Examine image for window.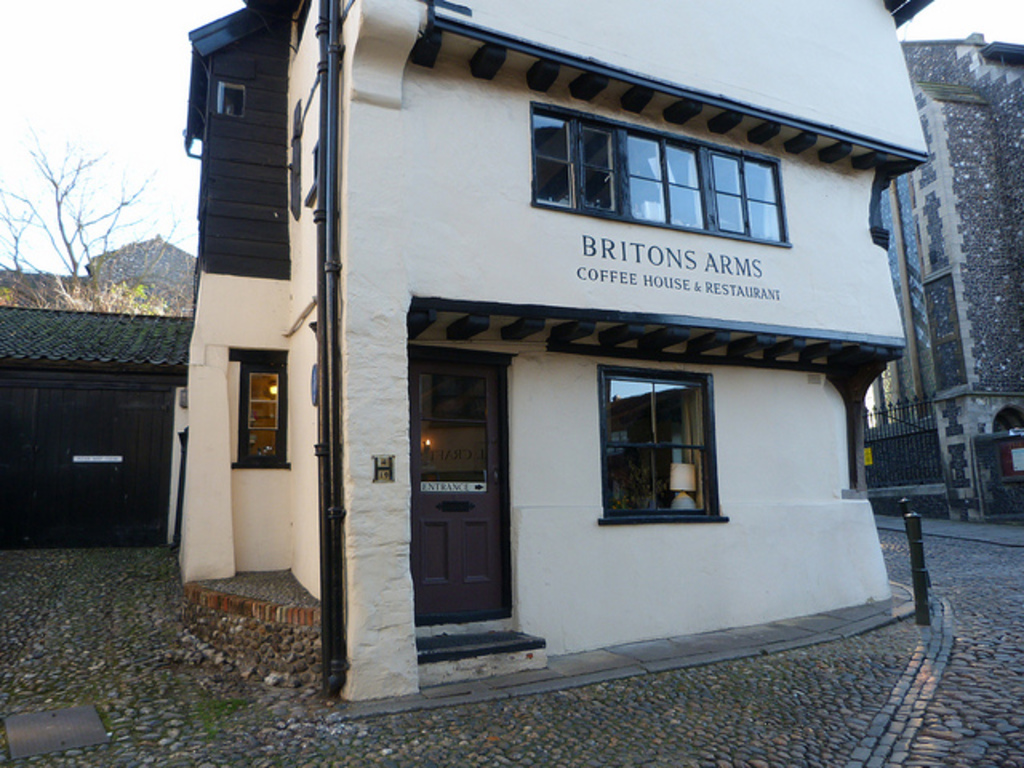
Examination result: 528:101:787:245.
